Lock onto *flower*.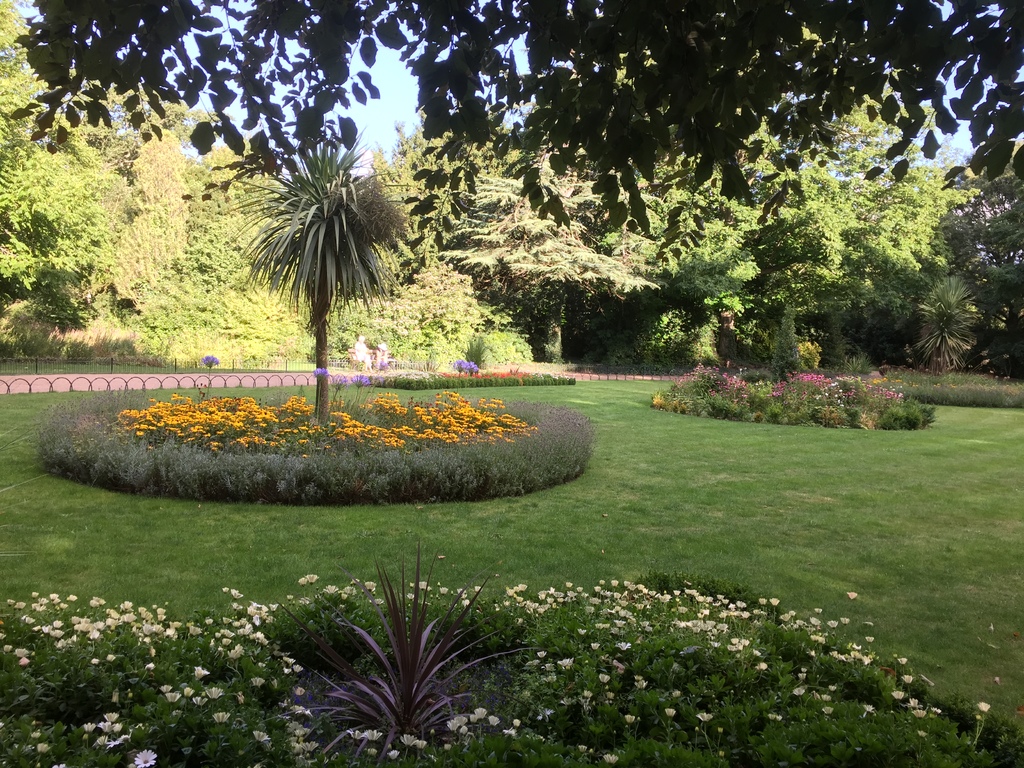
Locked: (left=866, top=699, right=878, bottom=715).
